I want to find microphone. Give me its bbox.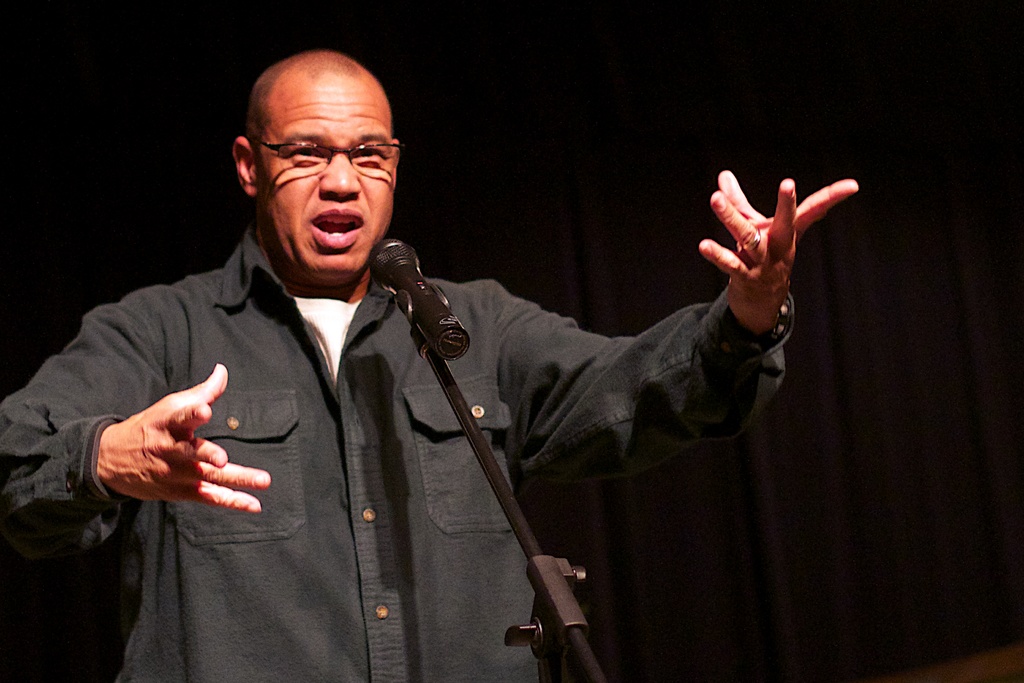
crop(365, 238, 474, 361).
